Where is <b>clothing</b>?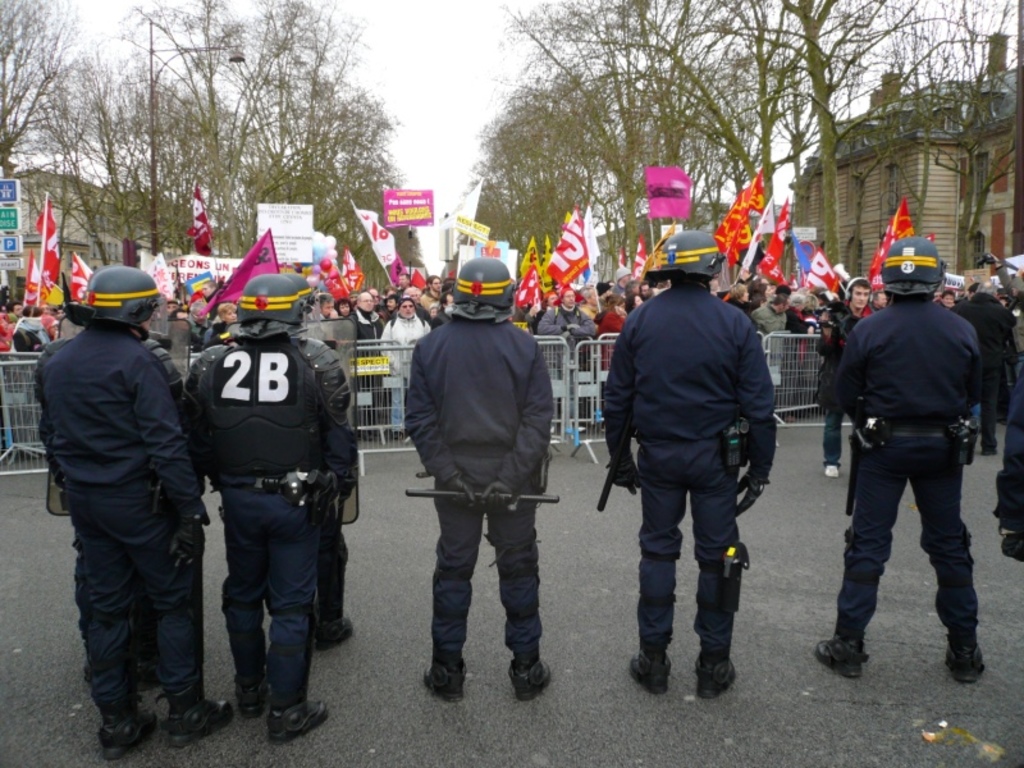
Rect(12, 324, 51, 353).
